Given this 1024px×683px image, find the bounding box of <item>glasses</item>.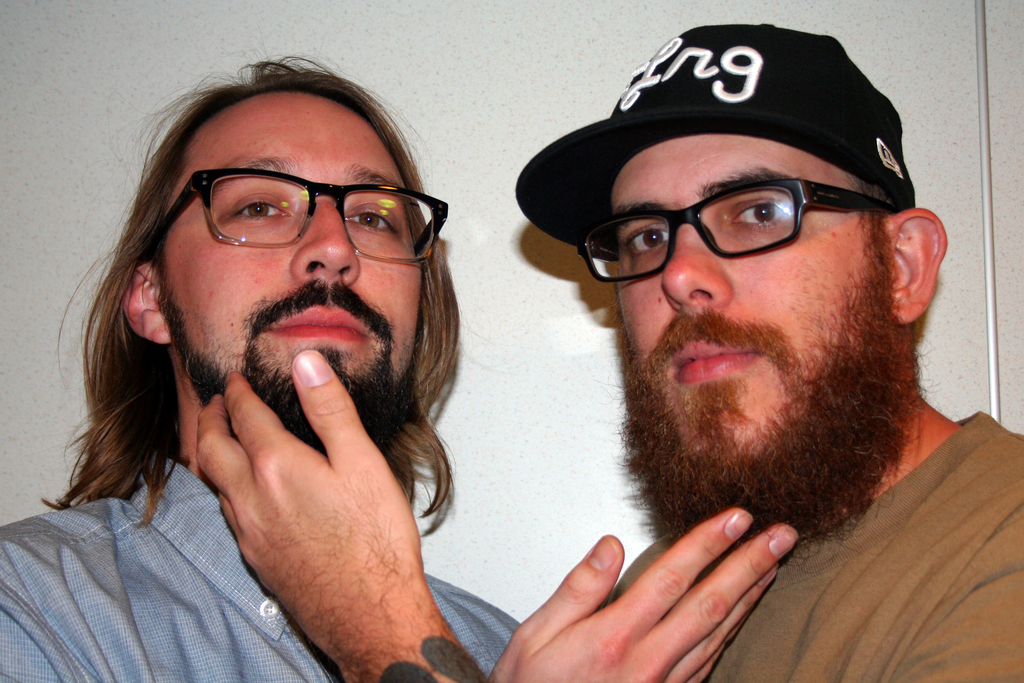
576:183:906:284.
